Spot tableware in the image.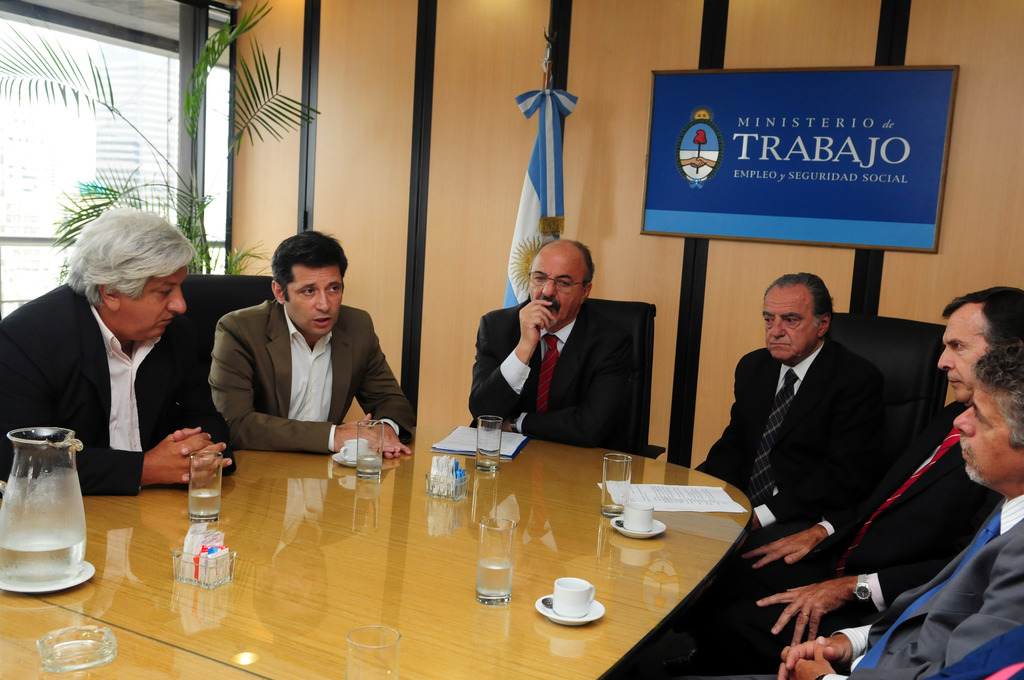
tableware found at locate(3, 565, 93, 592).
